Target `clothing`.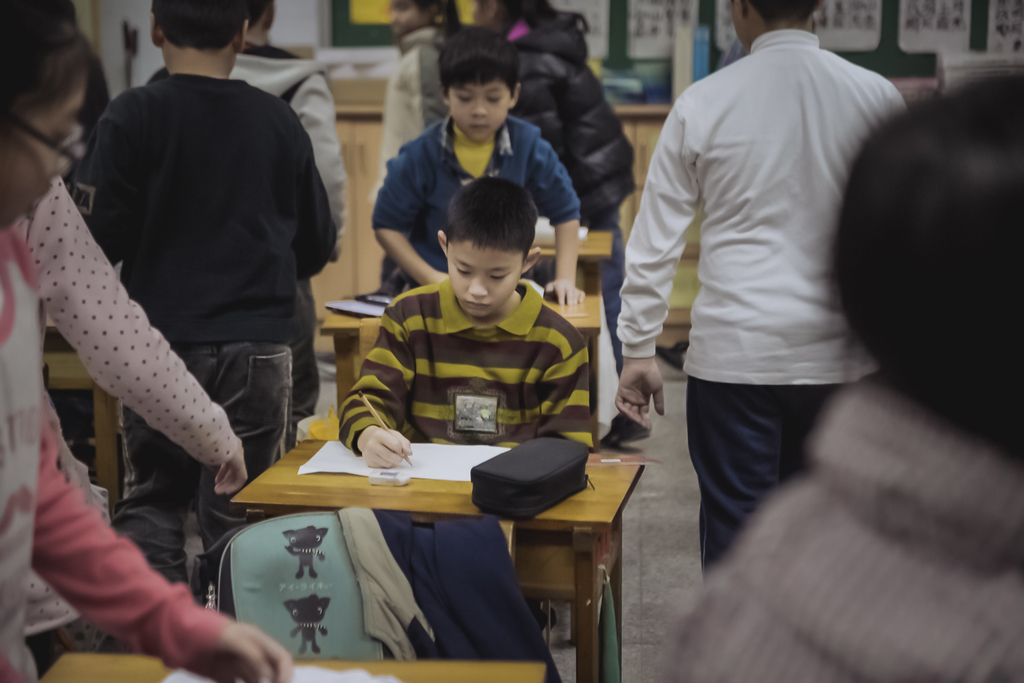
Target region: 0:225:236:682.
